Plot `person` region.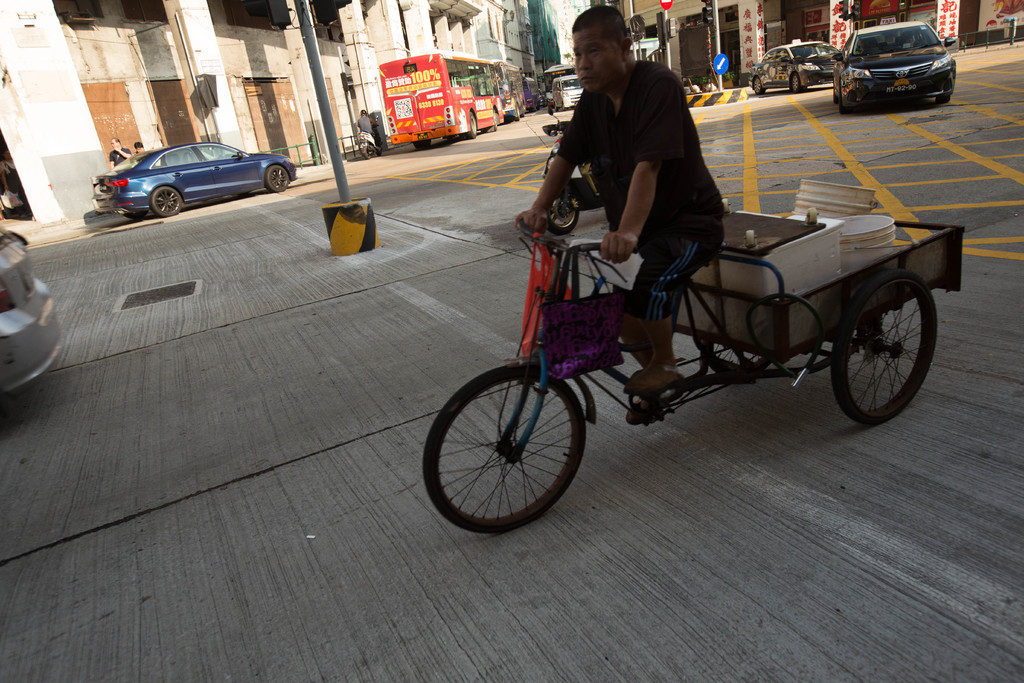
Plotted at (518, 0, 726, 392).
